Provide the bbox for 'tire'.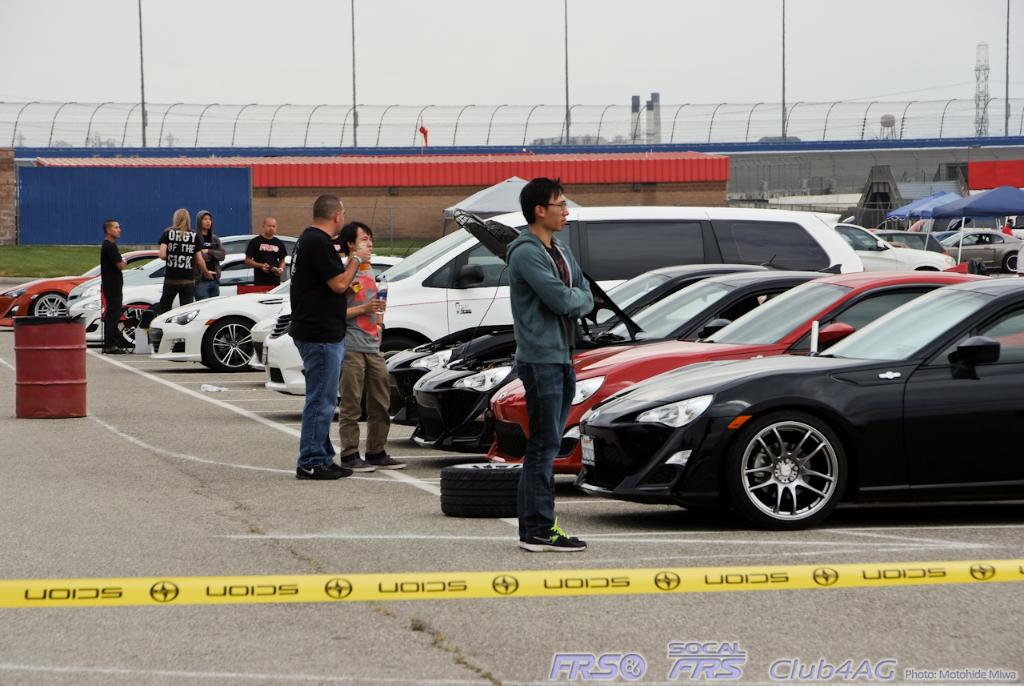
203, 316, 252, 371.
